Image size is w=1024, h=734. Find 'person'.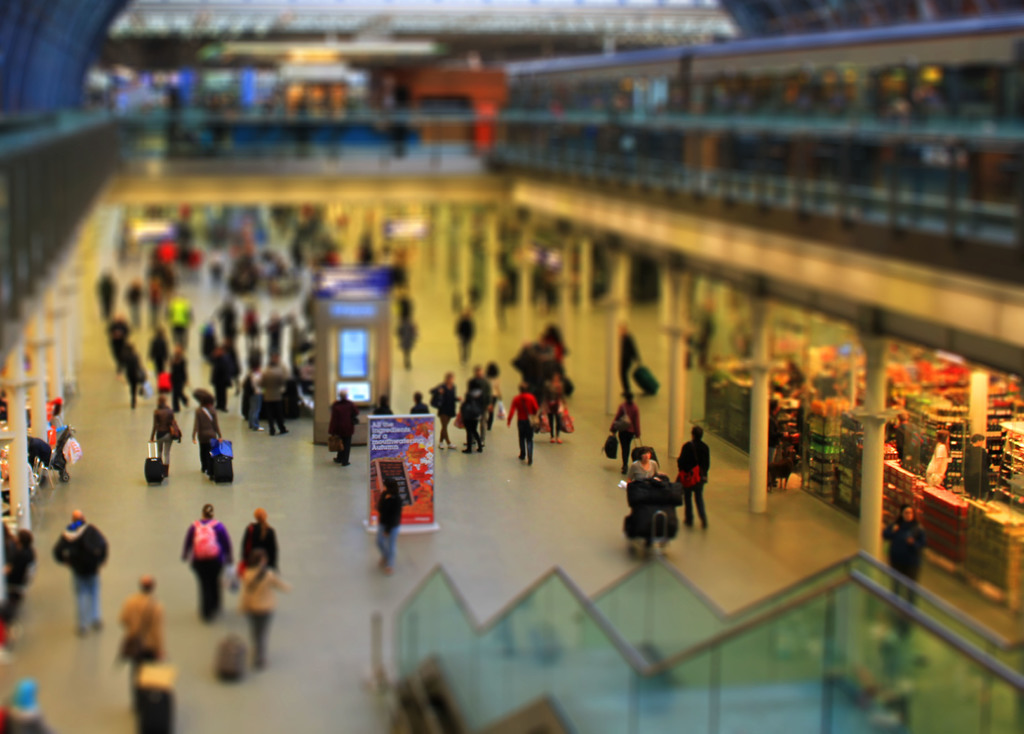
x1=184 y1=504 x2=234 y2=618.
